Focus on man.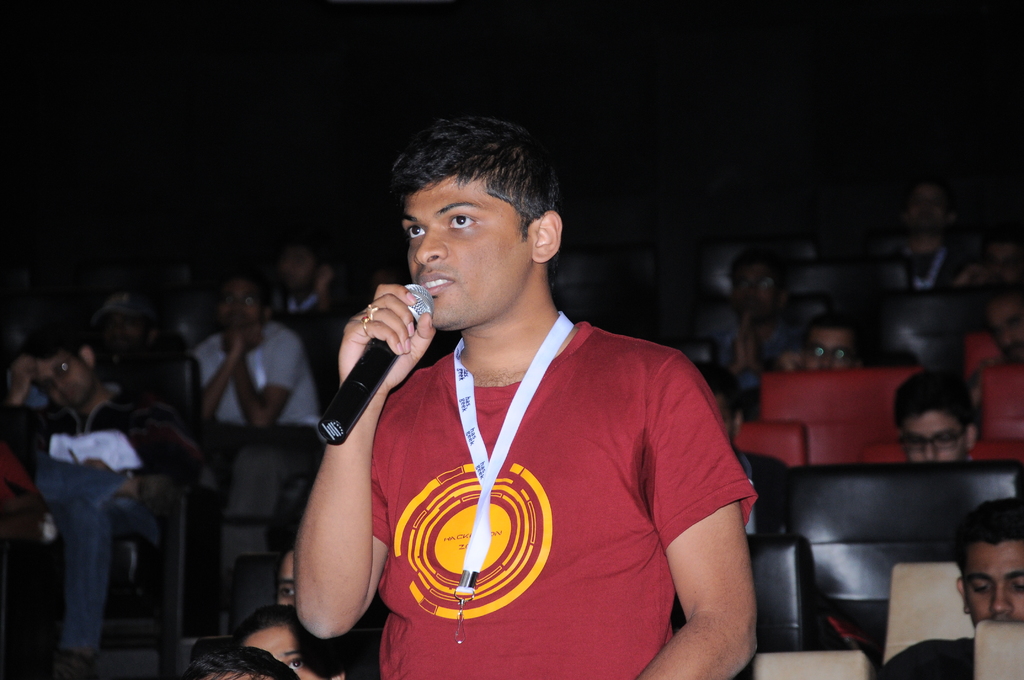
Focused at bbox=[0, 324, 216, 679].
